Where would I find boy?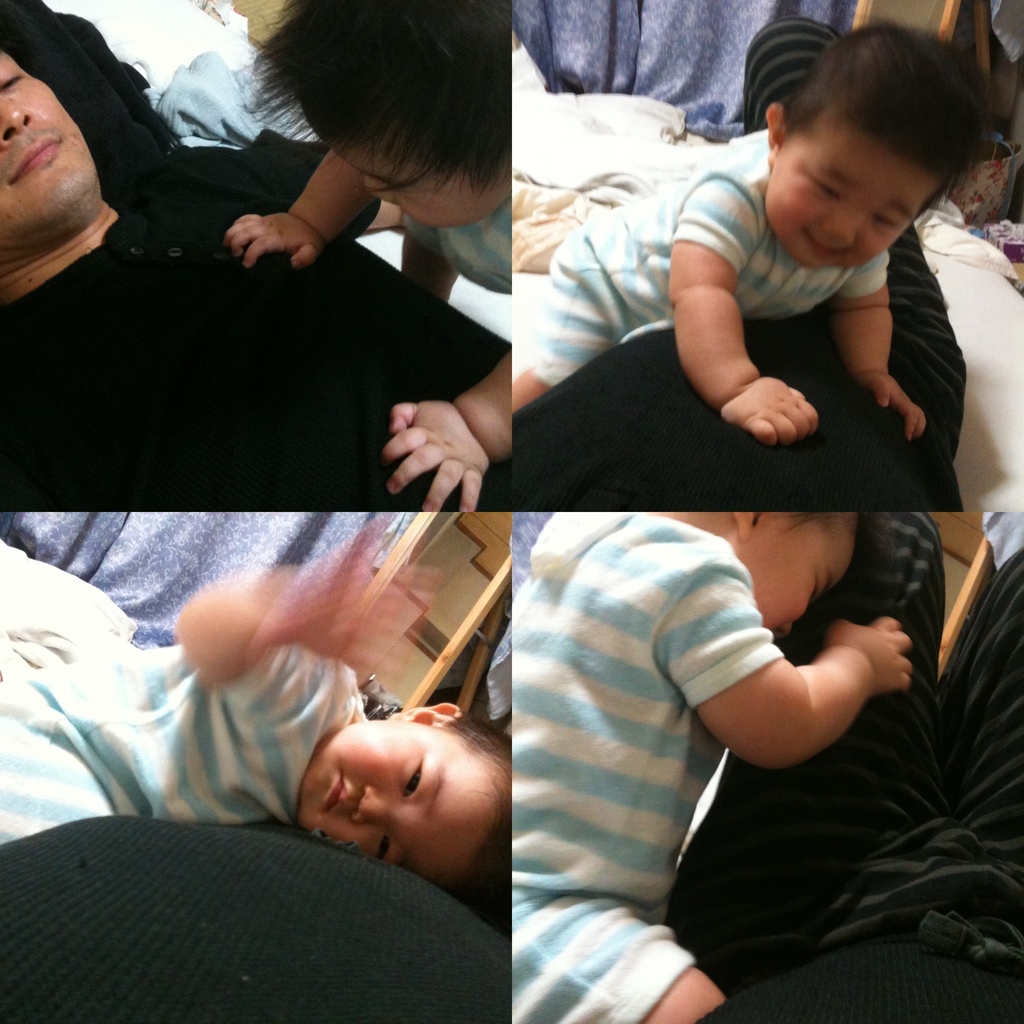
At box(218, 29, 520, 516).
